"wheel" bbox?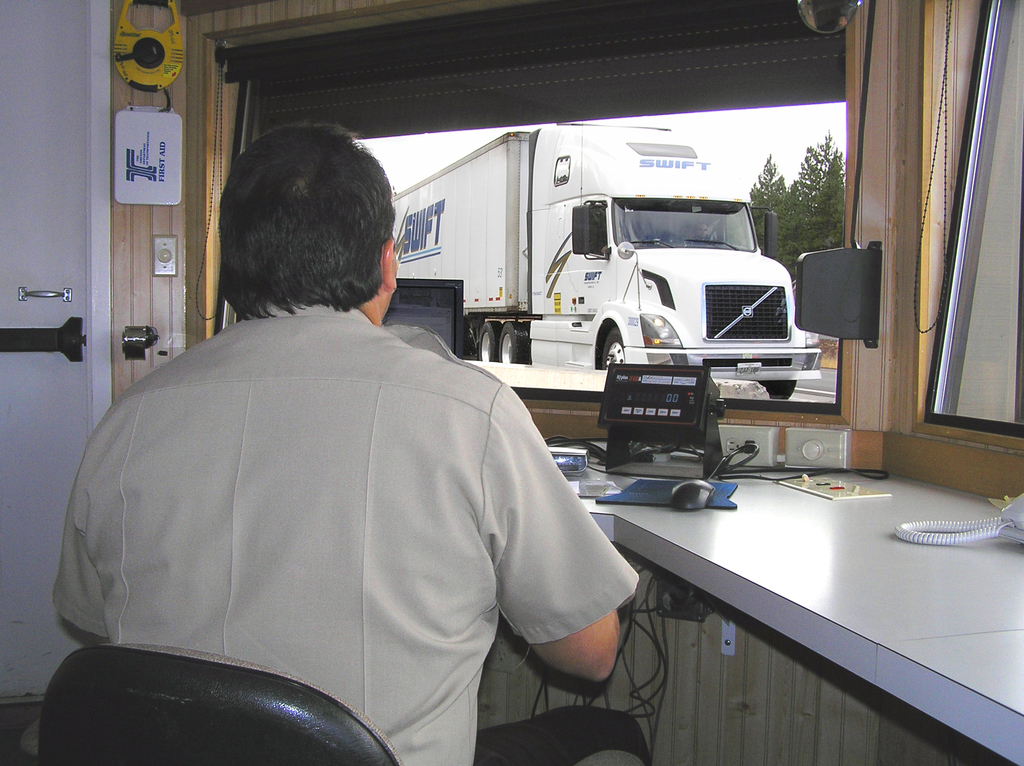
pyautogui.locateOnScreen(479, 323, 495, 361)
